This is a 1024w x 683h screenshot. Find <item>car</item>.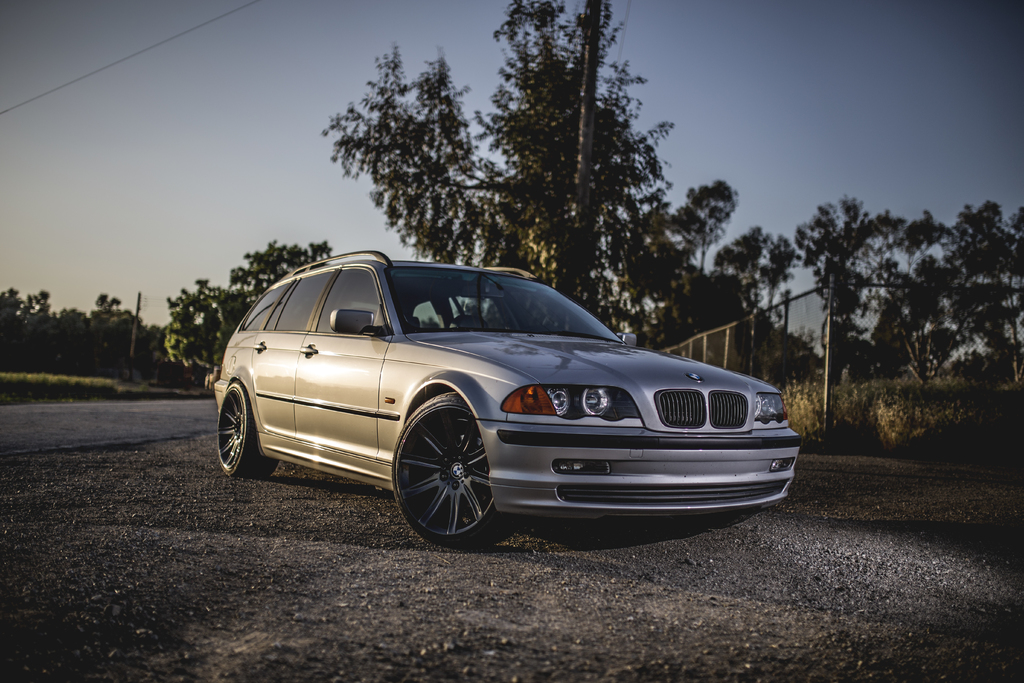
Bounding box: 213/248/803/550.
